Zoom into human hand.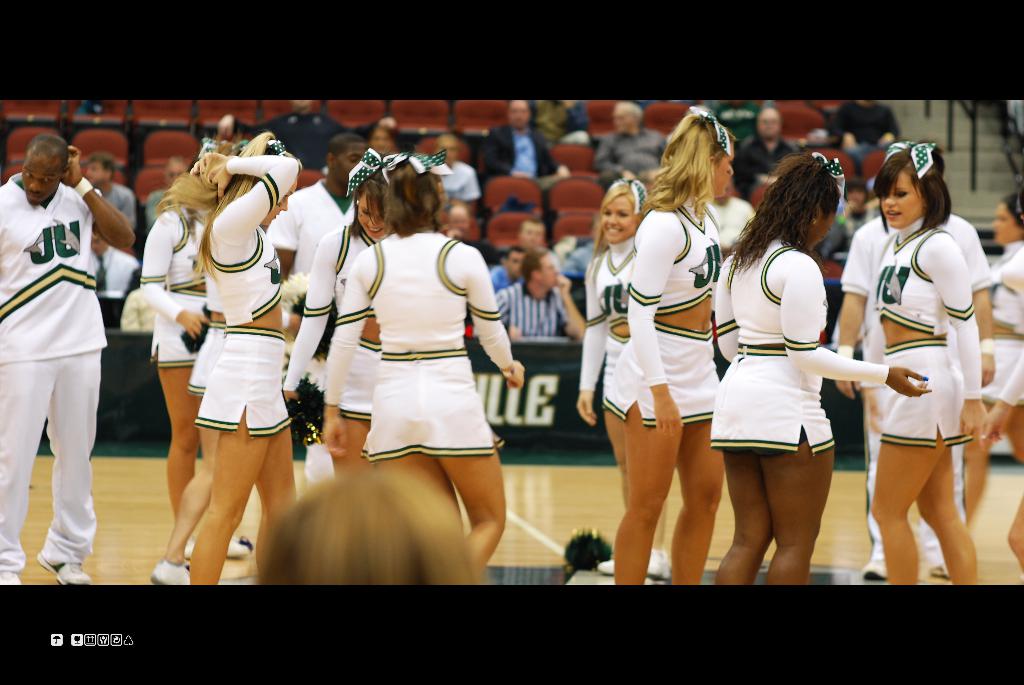
Zoom target: region(216, 114, 234, 139).
